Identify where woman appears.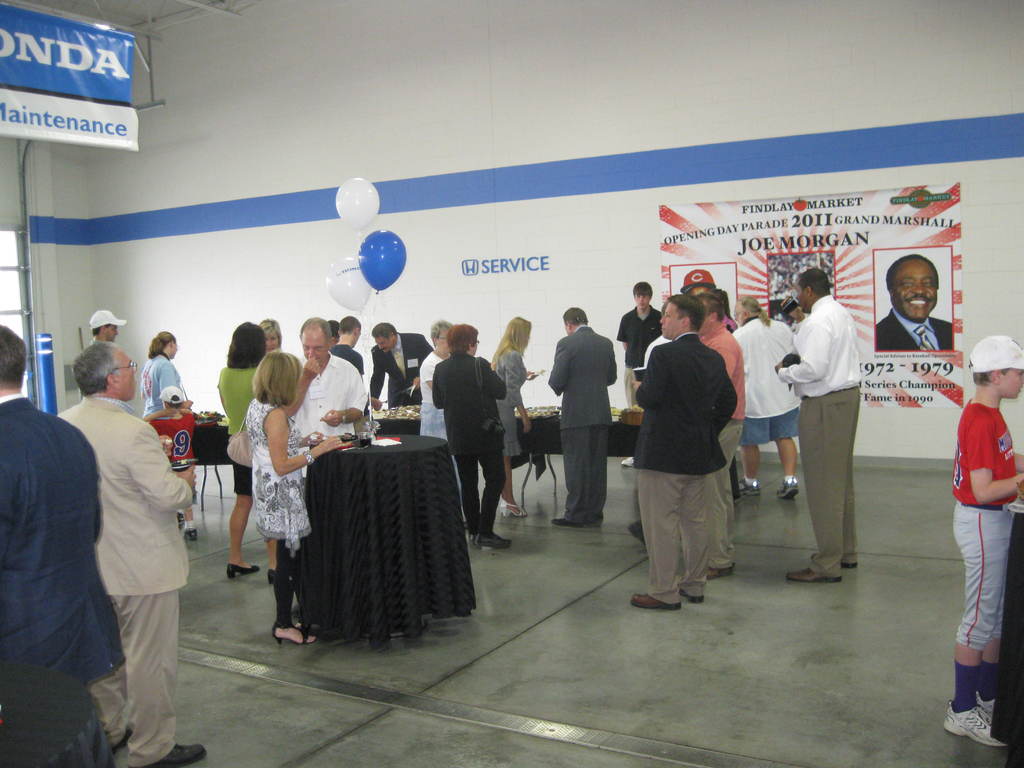
Appears at select_region(217, 320, 275, 585).
